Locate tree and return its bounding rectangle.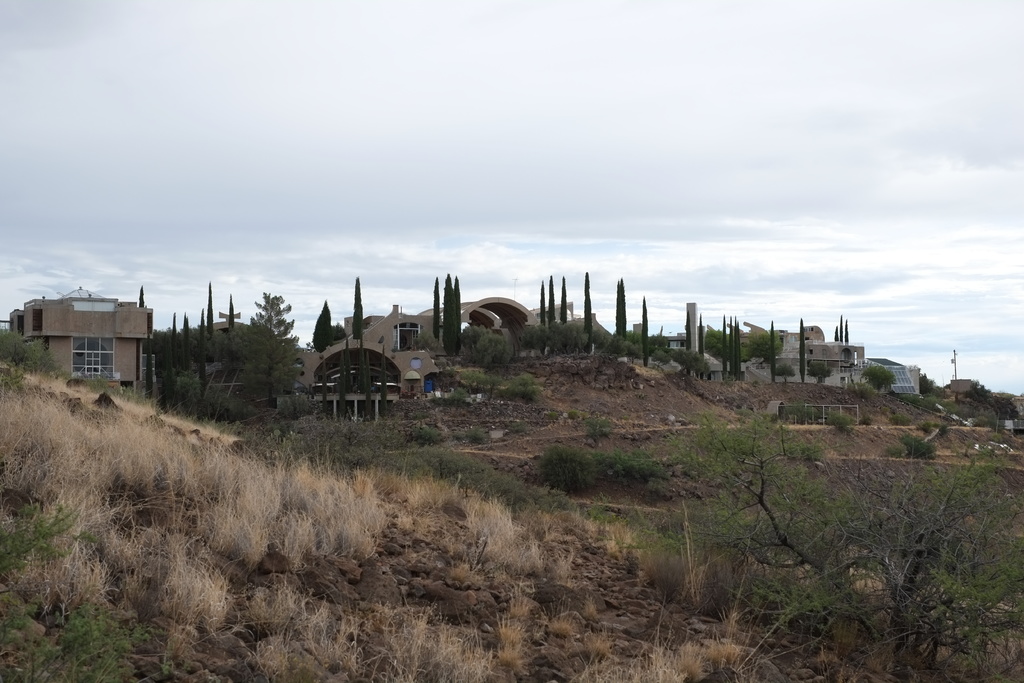
detection(798, 324, 811, 388).
